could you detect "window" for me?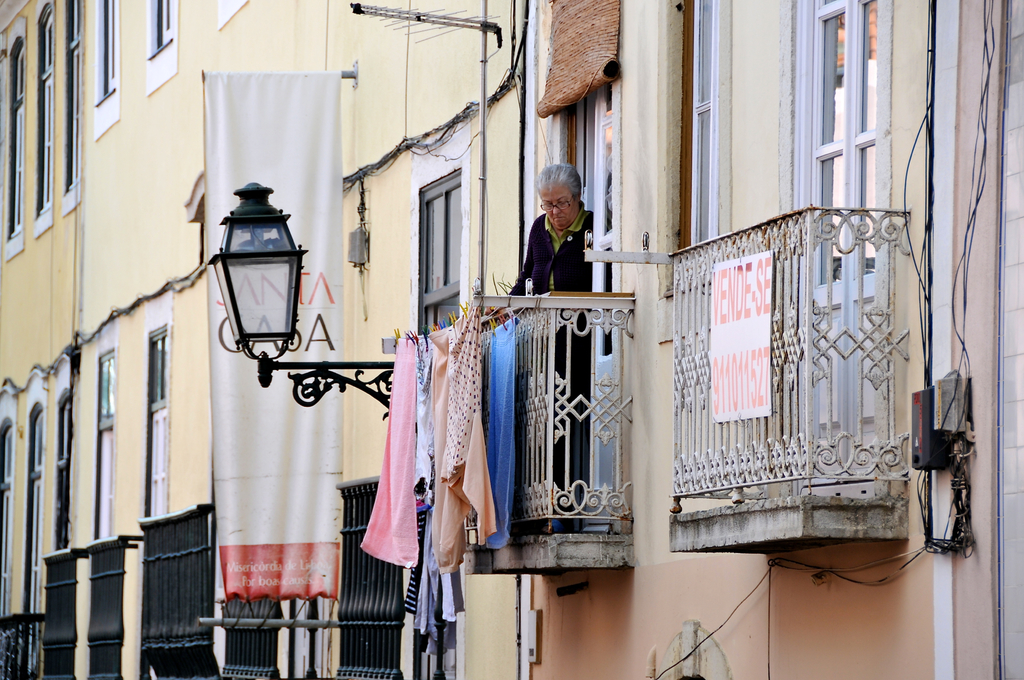
Detection result: <region>1, 423, 8, 614</region>.
